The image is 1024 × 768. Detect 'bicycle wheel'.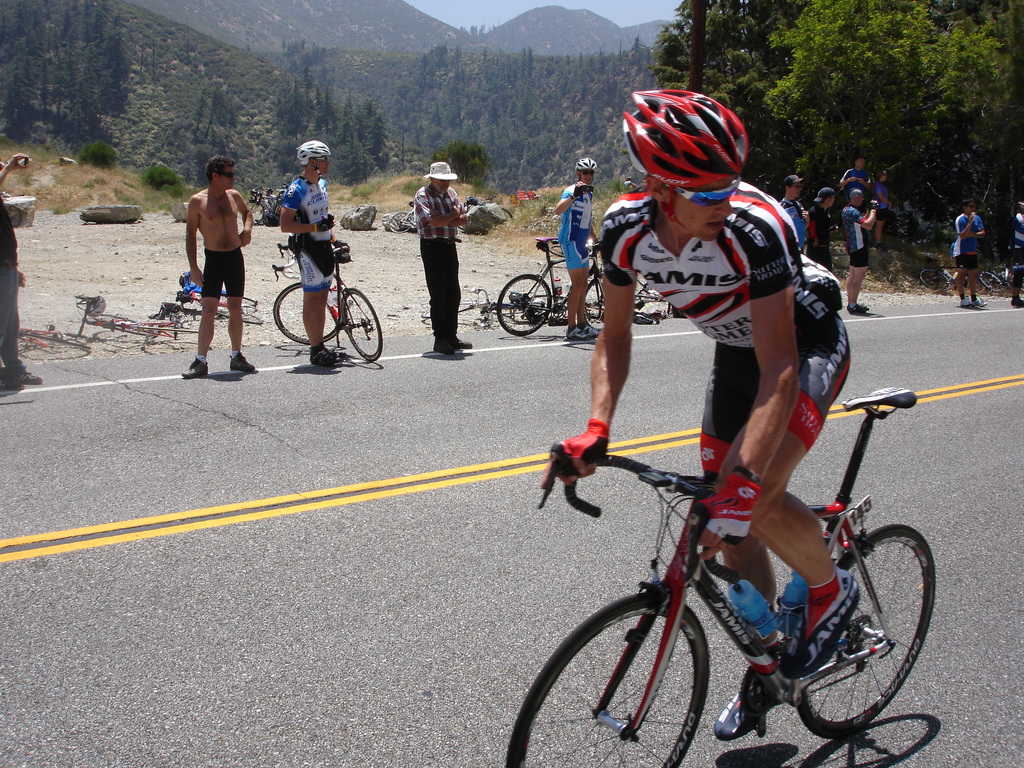
Detection: crop(215, 306, 264, 321).
